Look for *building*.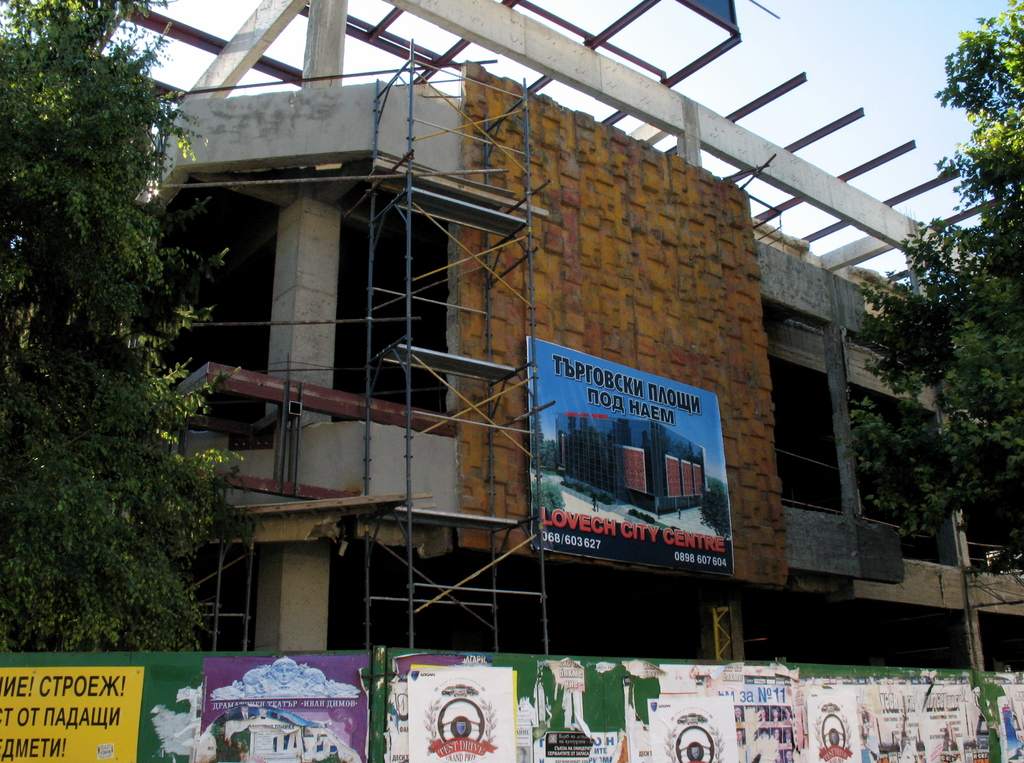
Found: <box>0,0,1023,643</box>.
